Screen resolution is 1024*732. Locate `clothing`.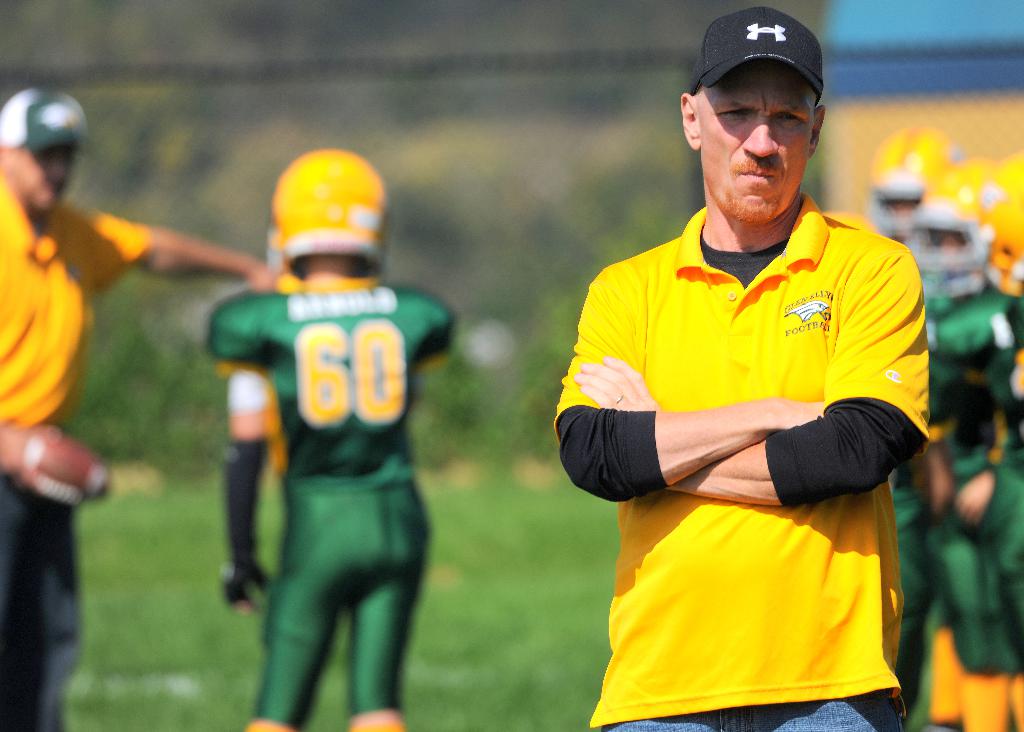
box(208, 269, 445, 731).
